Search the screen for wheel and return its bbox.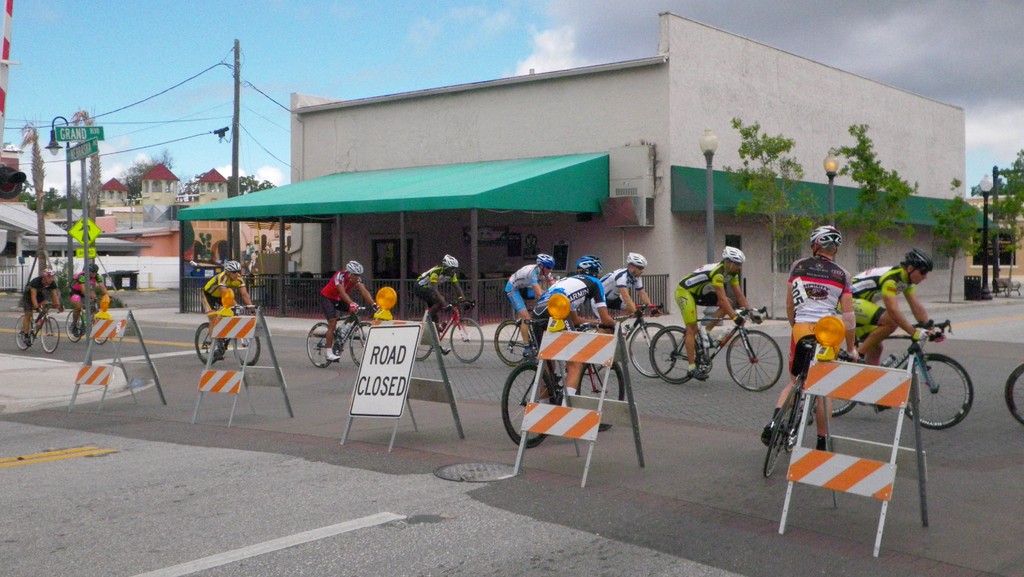
Found: {"left": 493, "top": 317, "right": 530, "bottom": 362}.
